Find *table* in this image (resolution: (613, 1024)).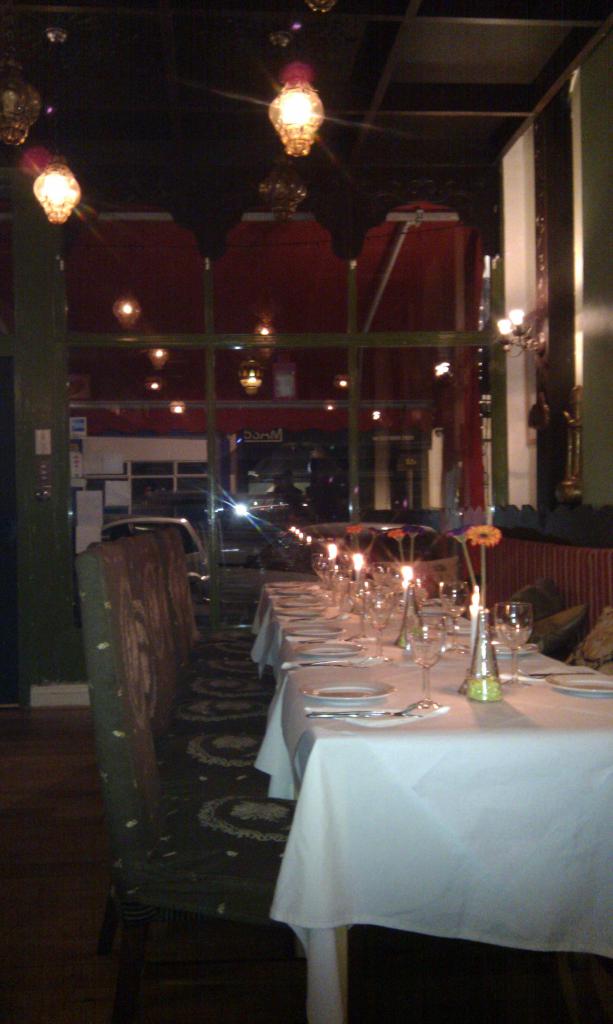
256, 592, 612, 924.
